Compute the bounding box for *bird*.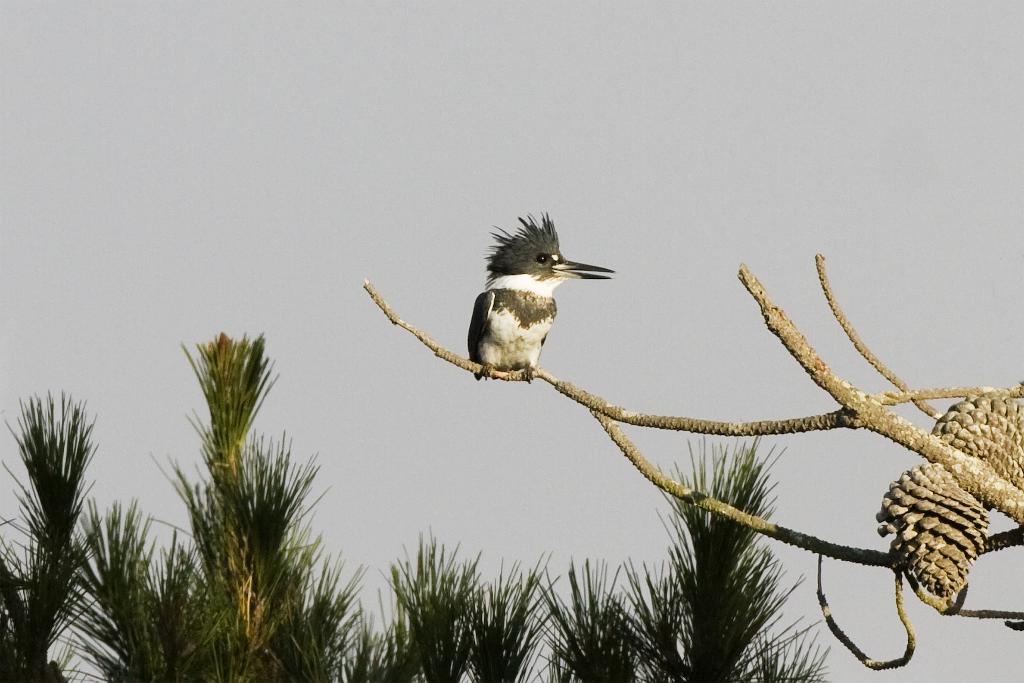
<bbox>438, 227, 621, 383</bbox>.
